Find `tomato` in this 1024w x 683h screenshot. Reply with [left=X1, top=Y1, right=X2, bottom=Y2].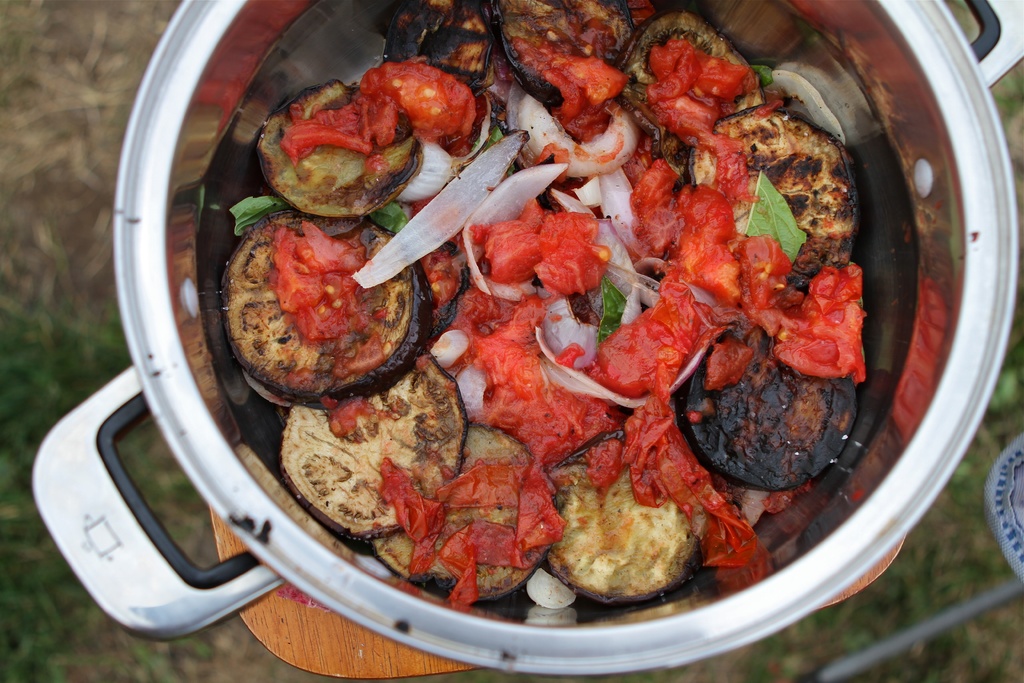
[left=373, top=54, right=470, bottom=131].
